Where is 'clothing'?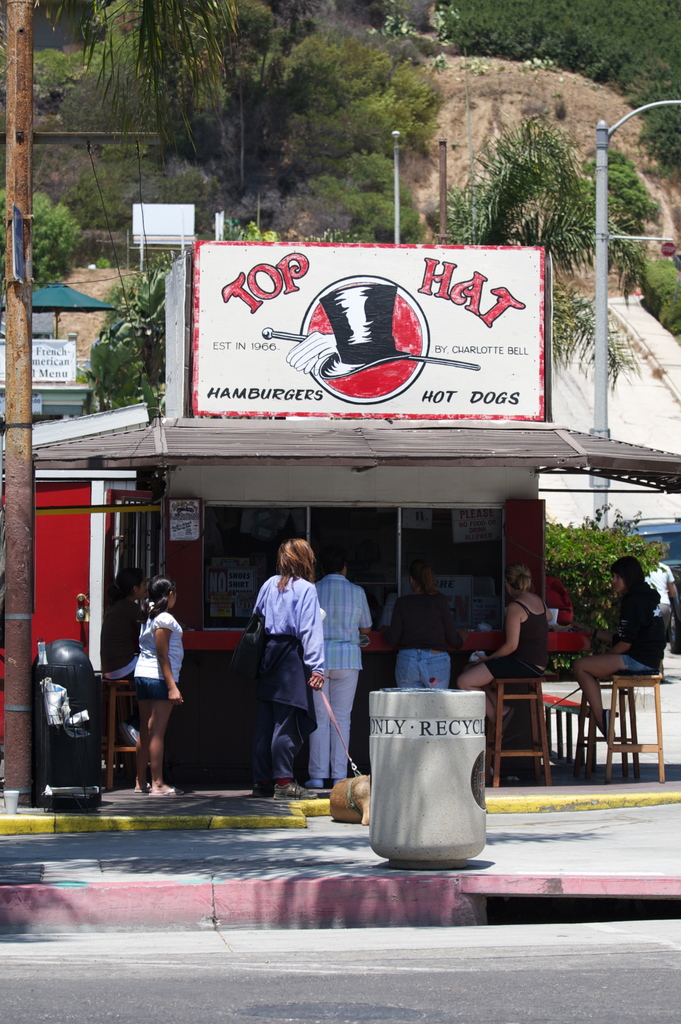
{"left": 113, "top": 589, "right": 152, "bottom": 676}.
